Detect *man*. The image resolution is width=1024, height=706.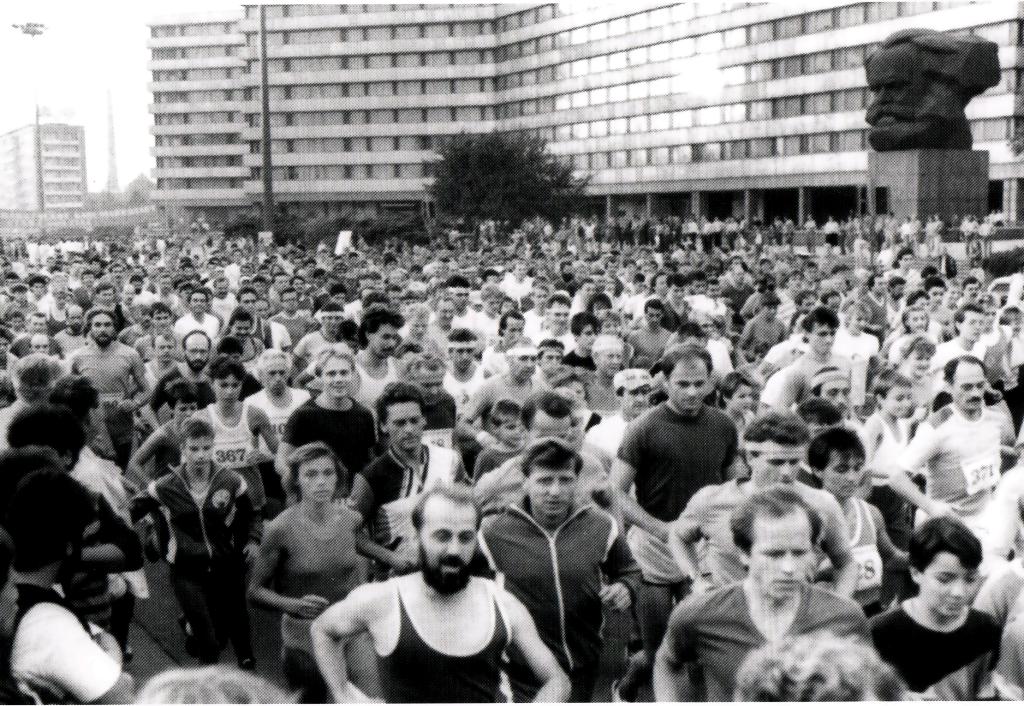
bbox(626, 296, 675, 369).
